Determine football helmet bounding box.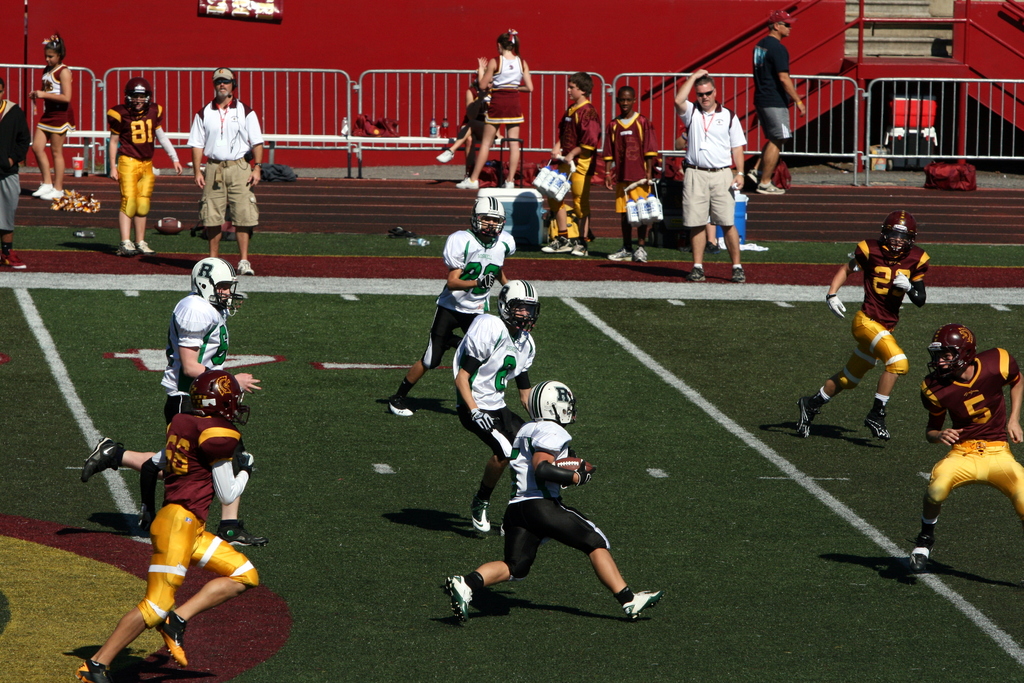
Determined: bbox=[871, 201, 918, 265].
